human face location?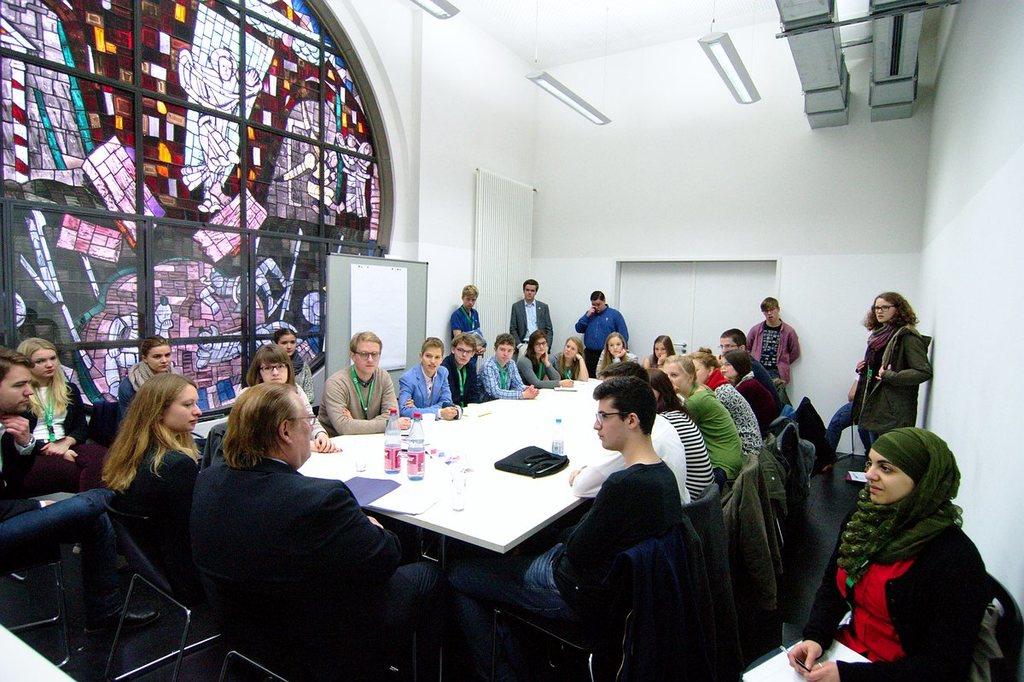
bbox=[288, 398, 315, 458]
